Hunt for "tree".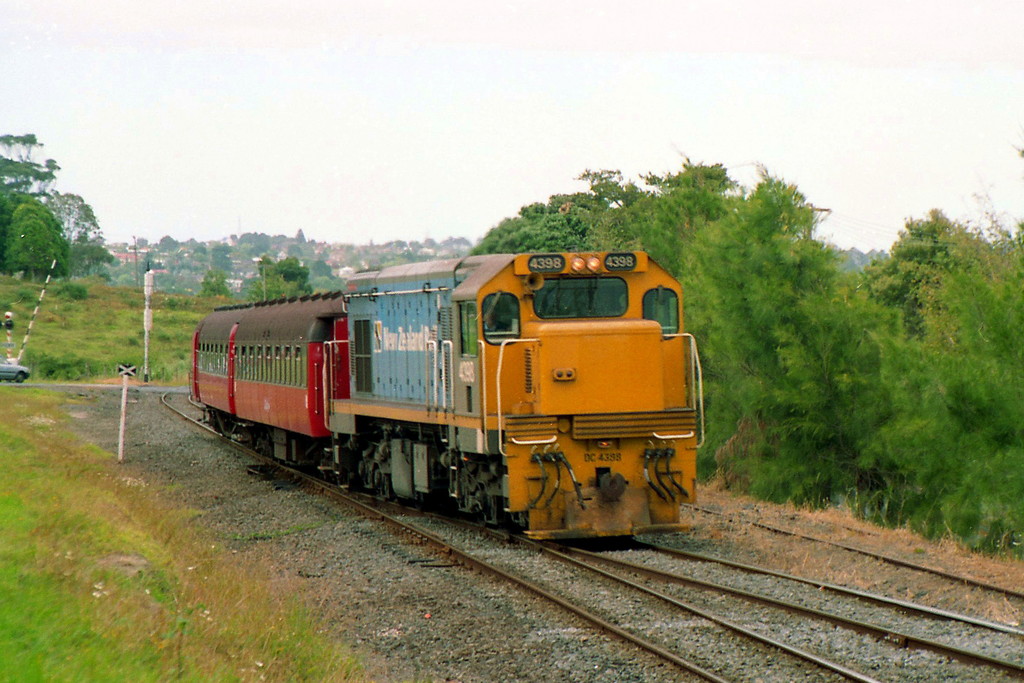
Hunted down at (x1=199, y1=268, x2=234, y2=298).
